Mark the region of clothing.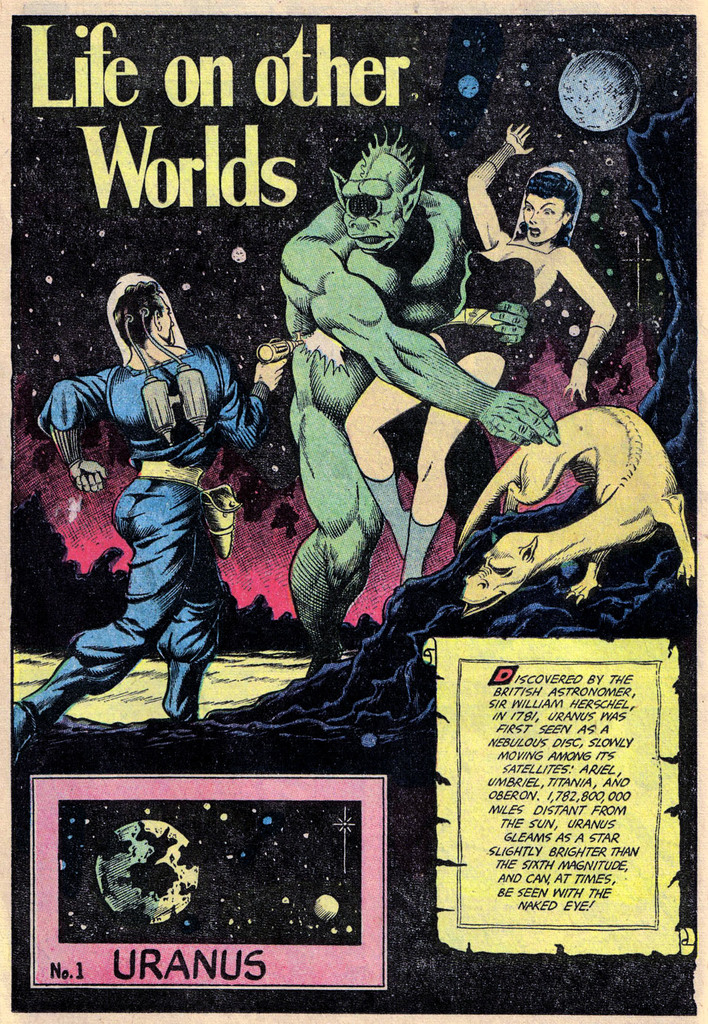
Region: select_region(36, 338, 275, 695).
